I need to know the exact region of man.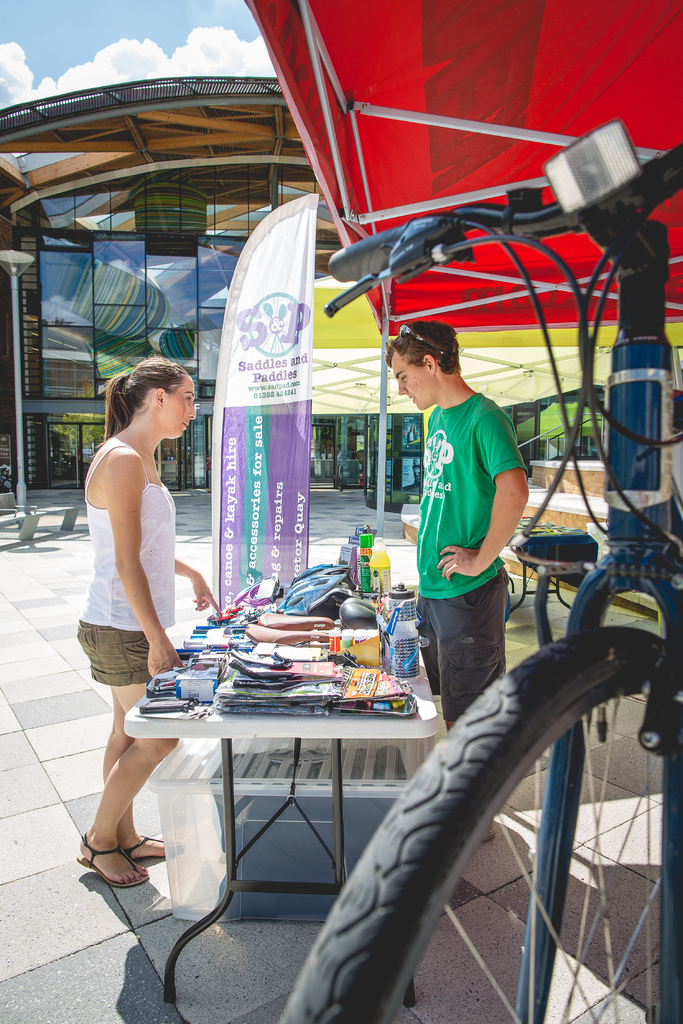
Region: box=[375, 314, 532, 726].
